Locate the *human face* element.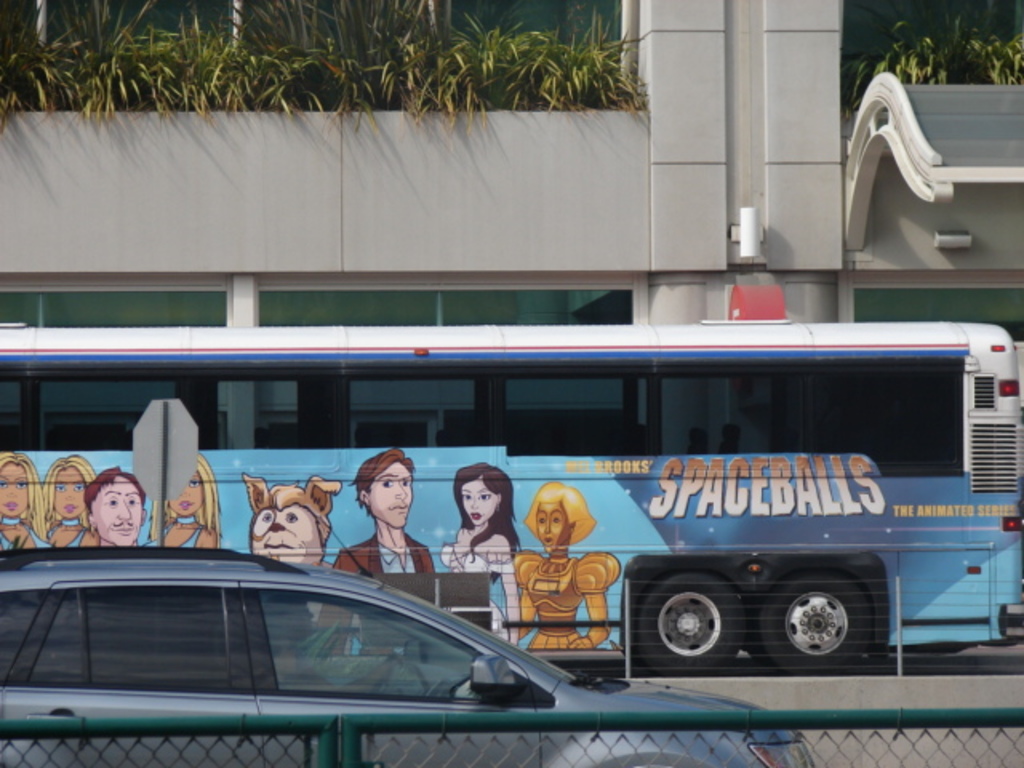
Element bbox: [459, 475, 494, 522].
